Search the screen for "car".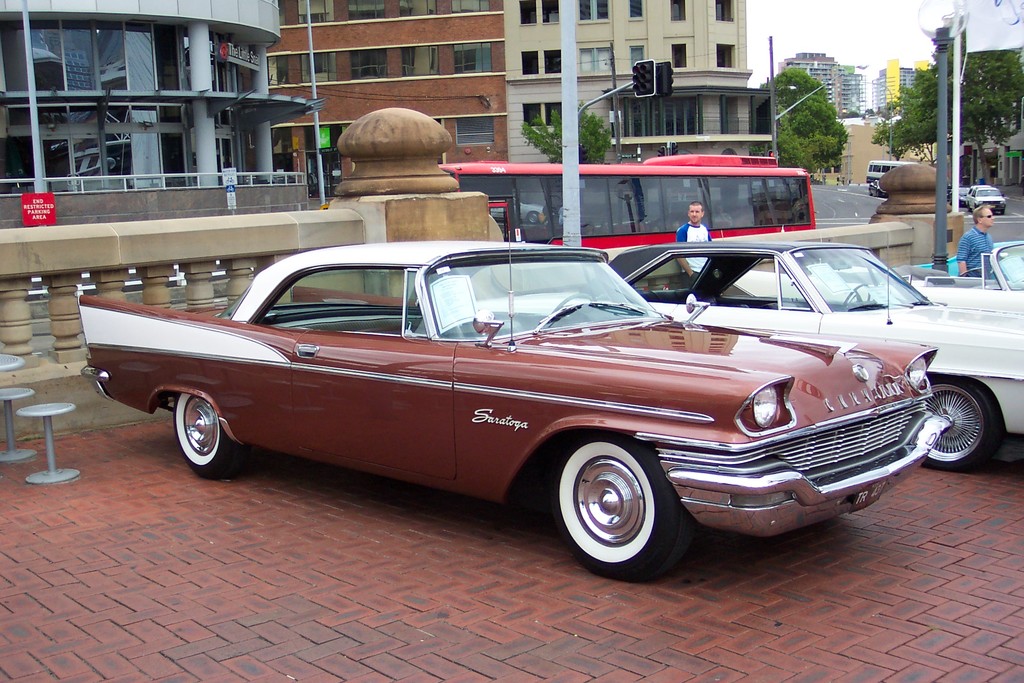
Found at box(79, 240, 955, 582).
